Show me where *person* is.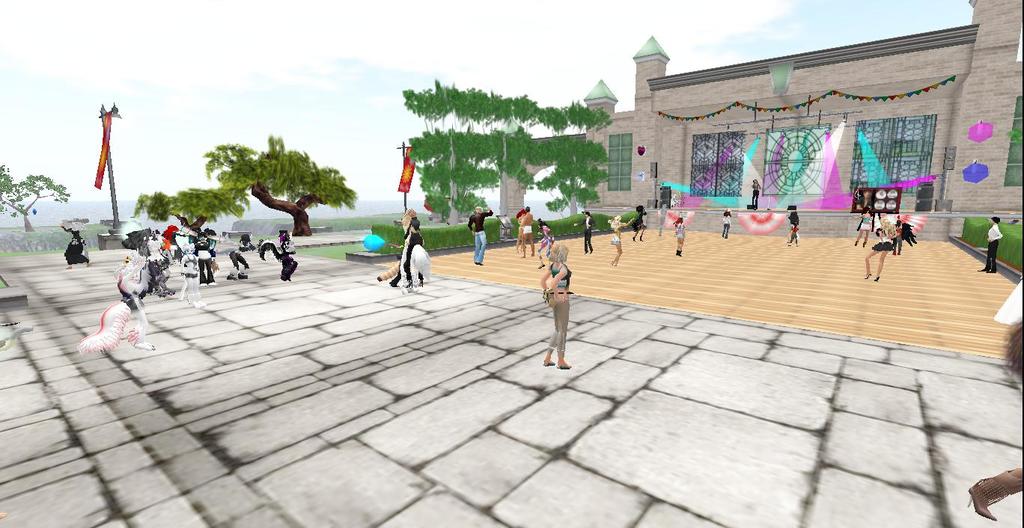
*person* is at <region>789, 210, 796, 245</region>.
